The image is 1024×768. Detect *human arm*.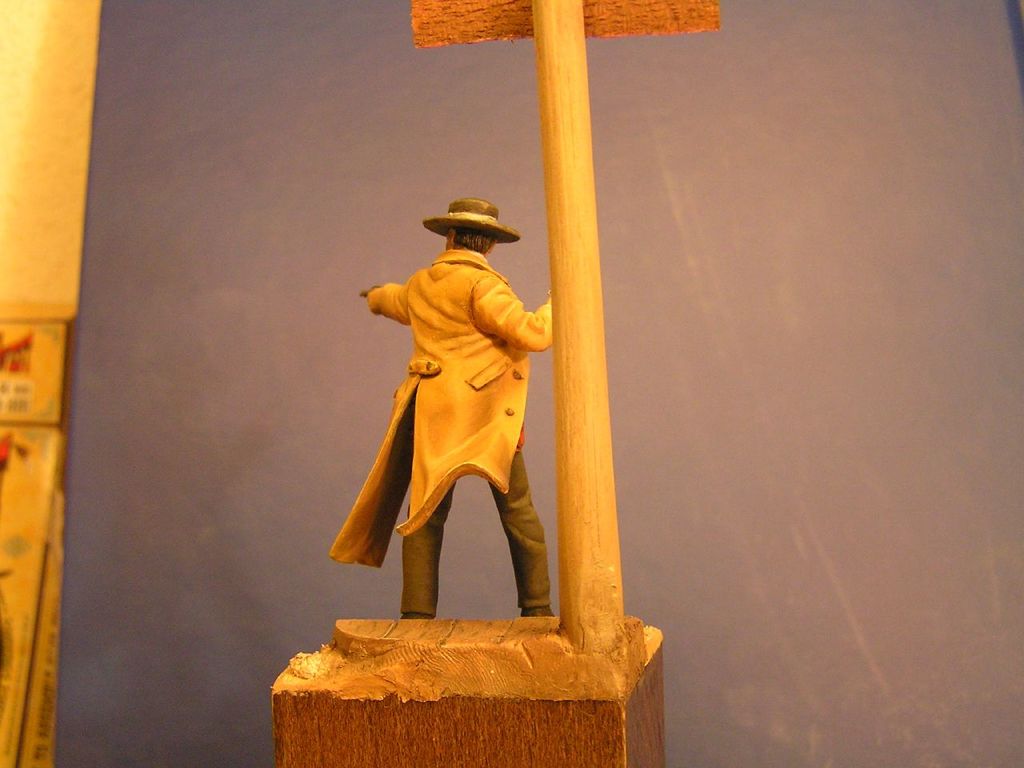
Detection: left=474, top=278, right=552, bottom=353.
